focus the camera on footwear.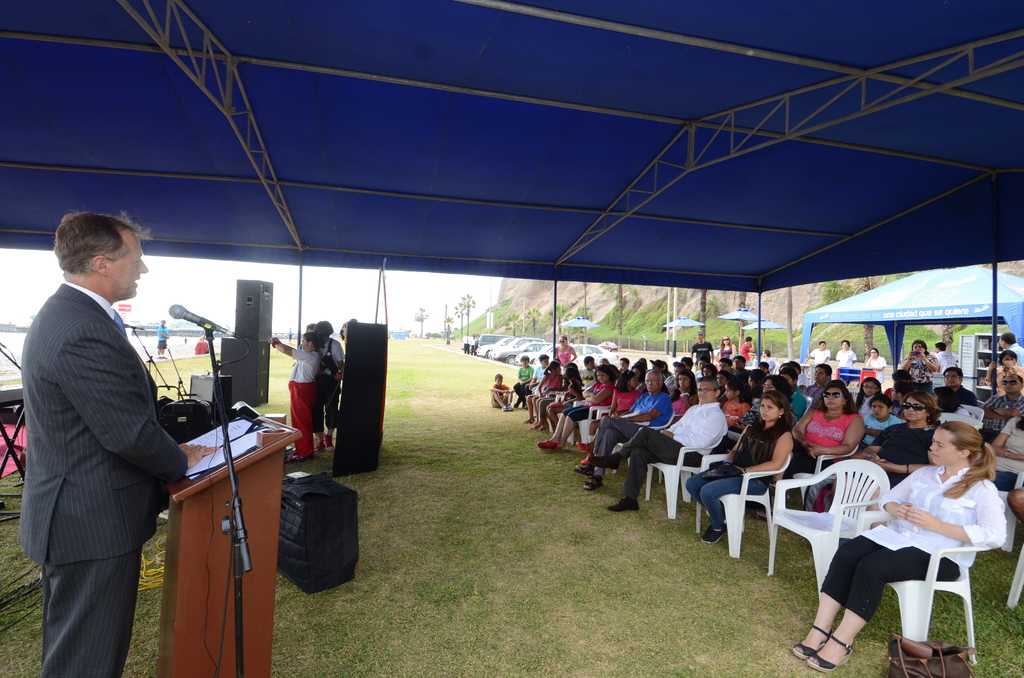
Focus region: select_region(315, 435, 325, 454).
